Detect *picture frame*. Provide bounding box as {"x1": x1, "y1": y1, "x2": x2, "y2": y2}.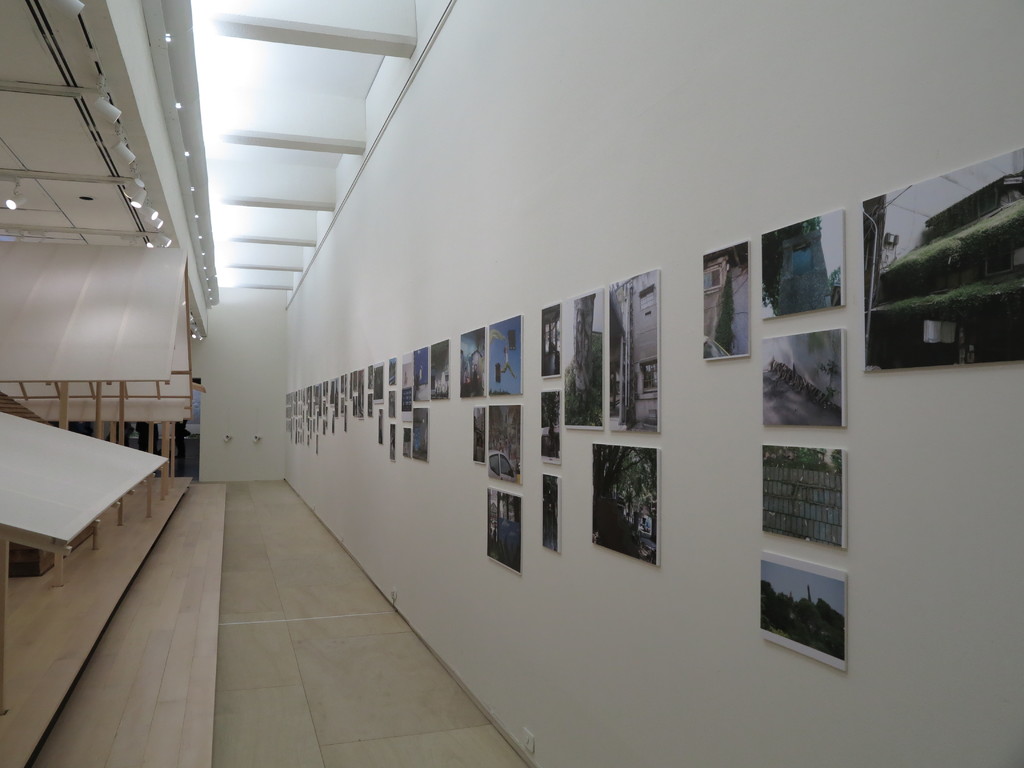
{"x1": 596, "y1": 447, "x2": 671, "y2": 580}.
